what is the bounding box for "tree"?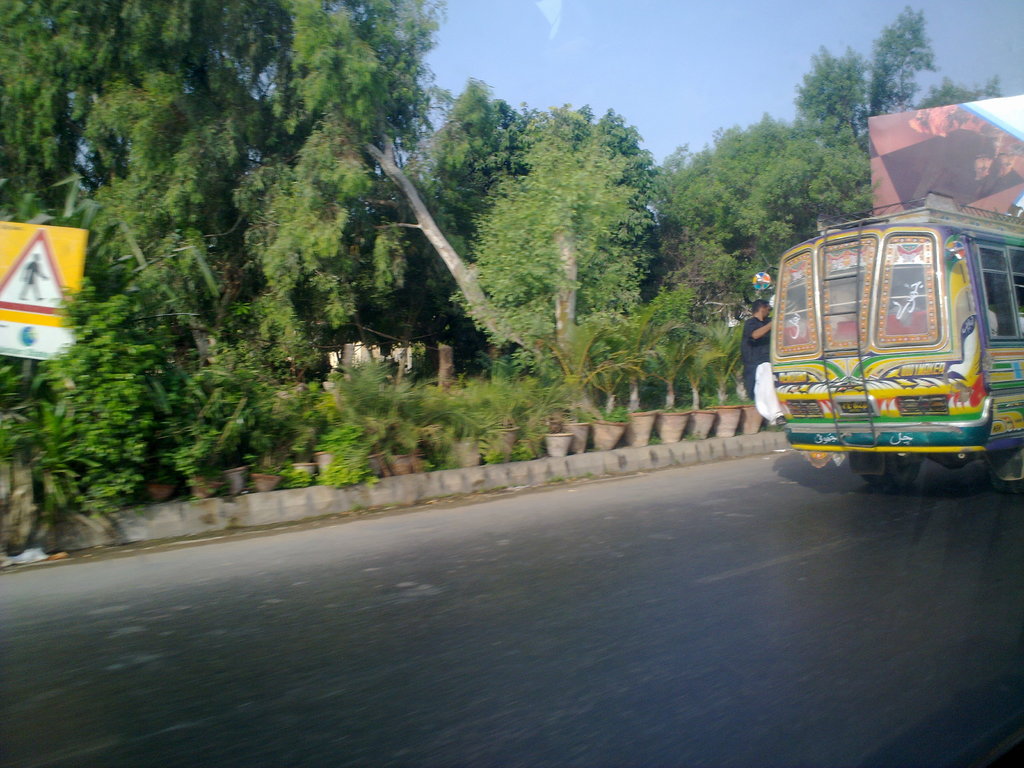
pyautogui.locateOnScreen(5, 0, 452, 480).
